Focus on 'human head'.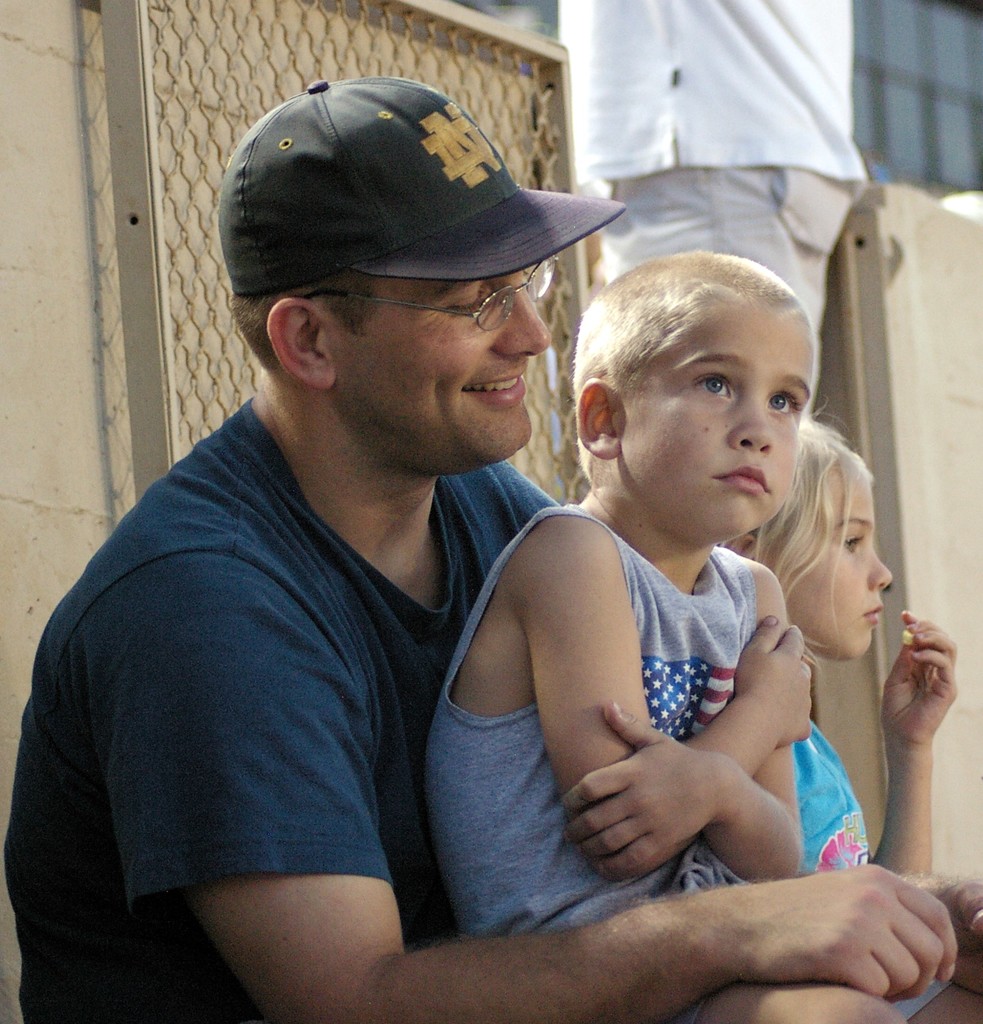
Focused at pyautogui.locateOnScreen(220, 74, 554, 479).
